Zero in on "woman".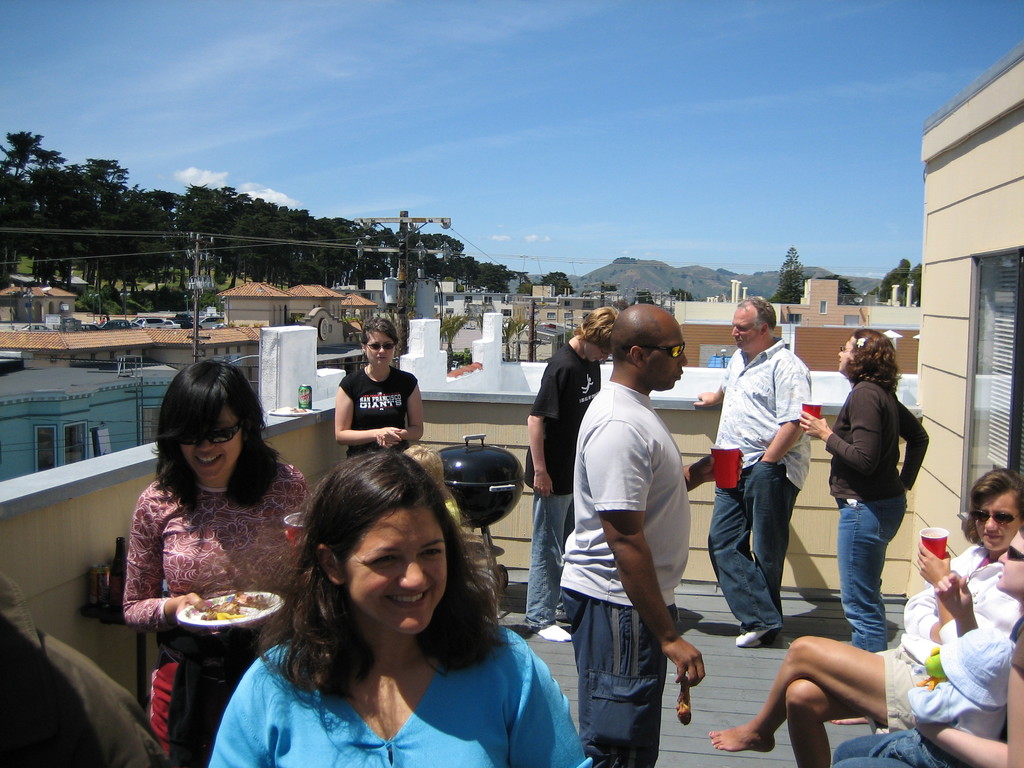
Zeroed in: [792, 328, 928, 724].
